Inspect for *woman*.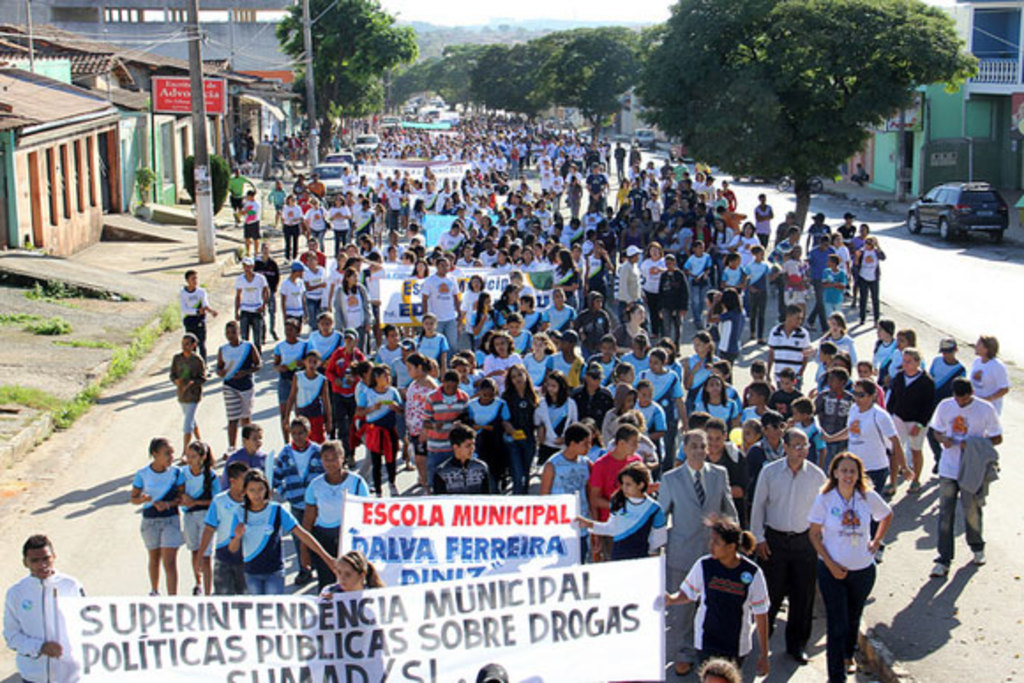
Inspection: <bbox>535, 374, 572, 475</bbox>.
